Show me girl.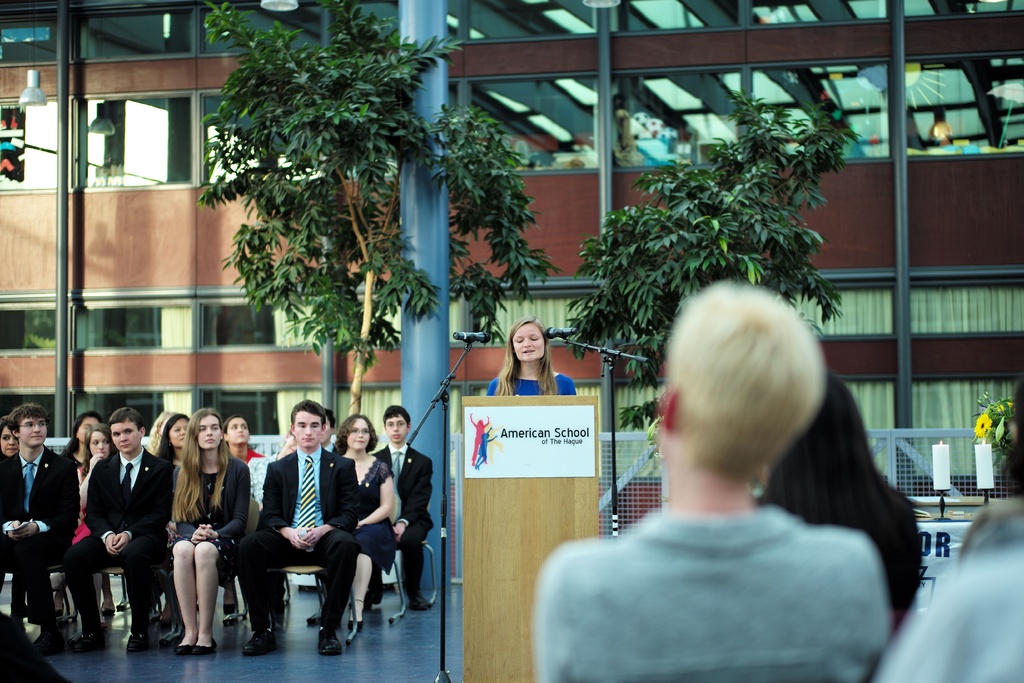
girl is here: box=[493, 320, 582, 395].
